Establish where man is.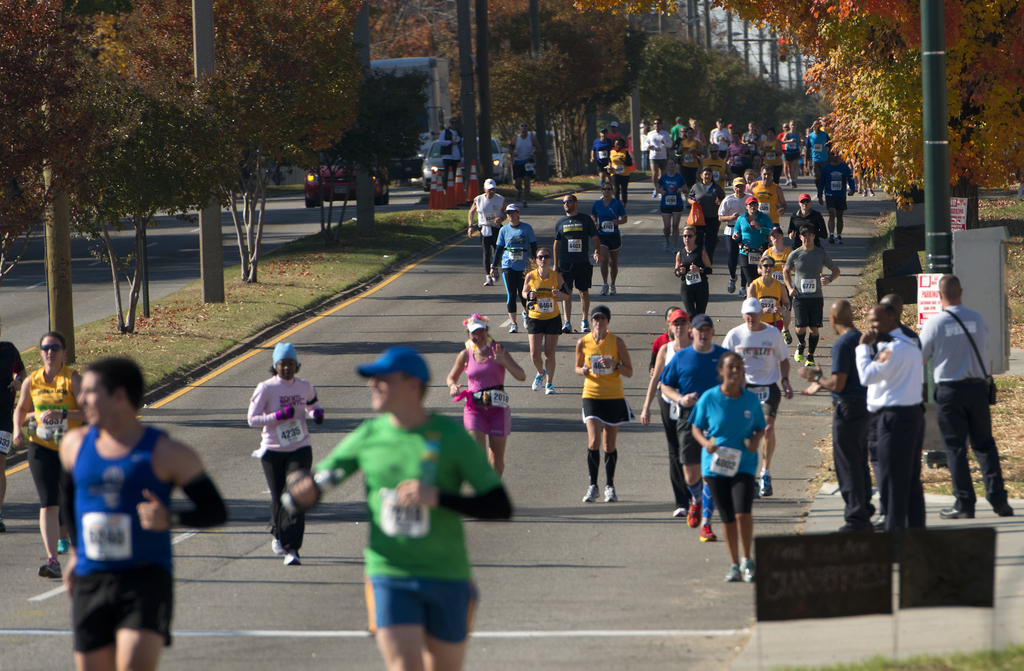
Established at x1=506 y1=124 x2=543 y2=207.
